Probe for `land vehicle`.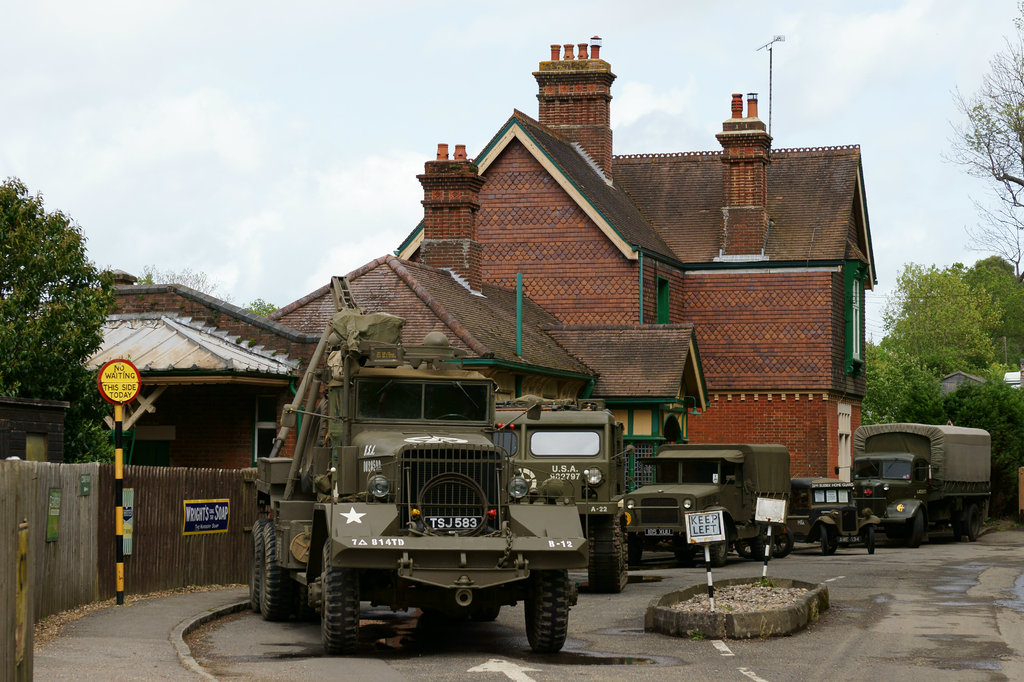
Probe result: <bbox>494, 401, 630, 592</bbox>.
